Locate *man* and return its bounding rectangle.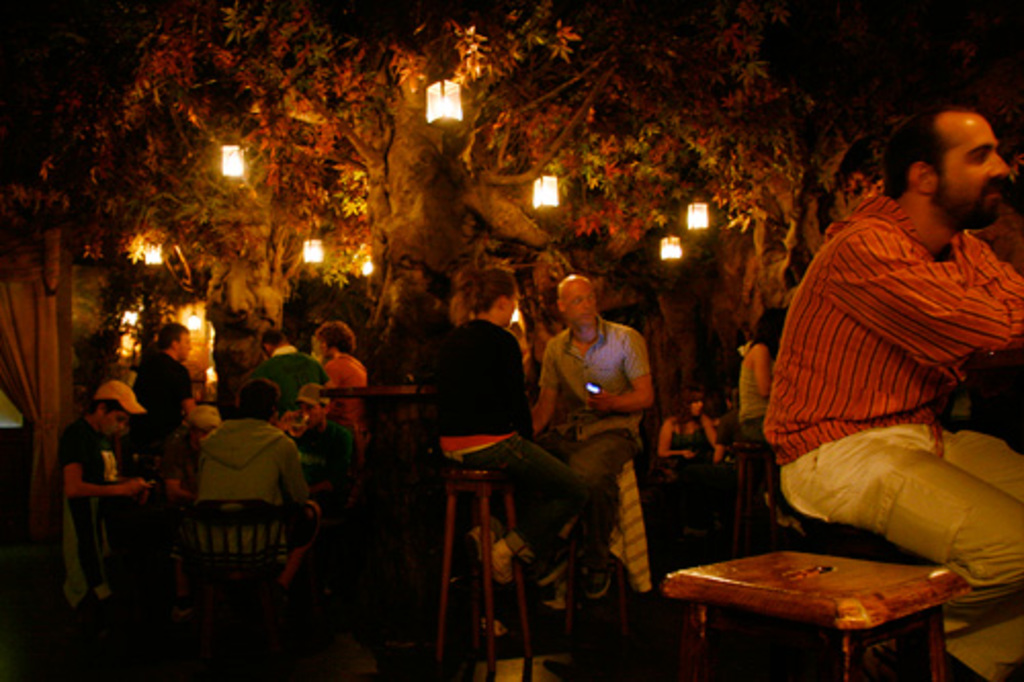
bbox(131, 315, 205, 451).
